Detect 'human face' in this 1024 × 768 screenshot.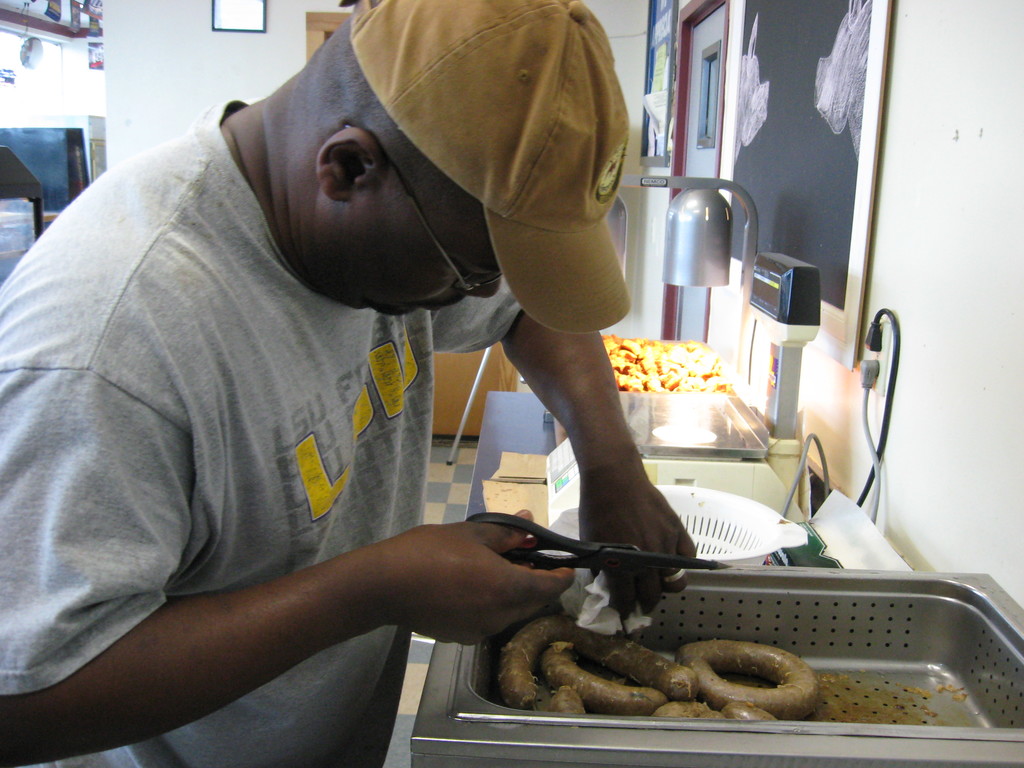
Detection: box=[329, 177, 502, 323].
